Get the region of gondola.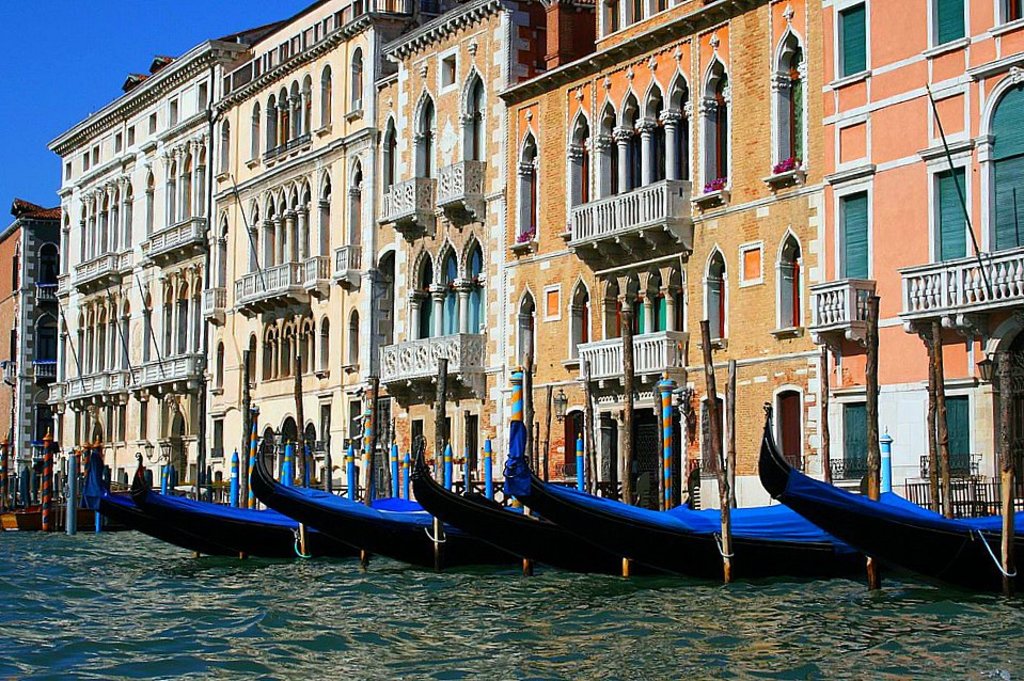
<region>399, 412, 600, 586</region>.
